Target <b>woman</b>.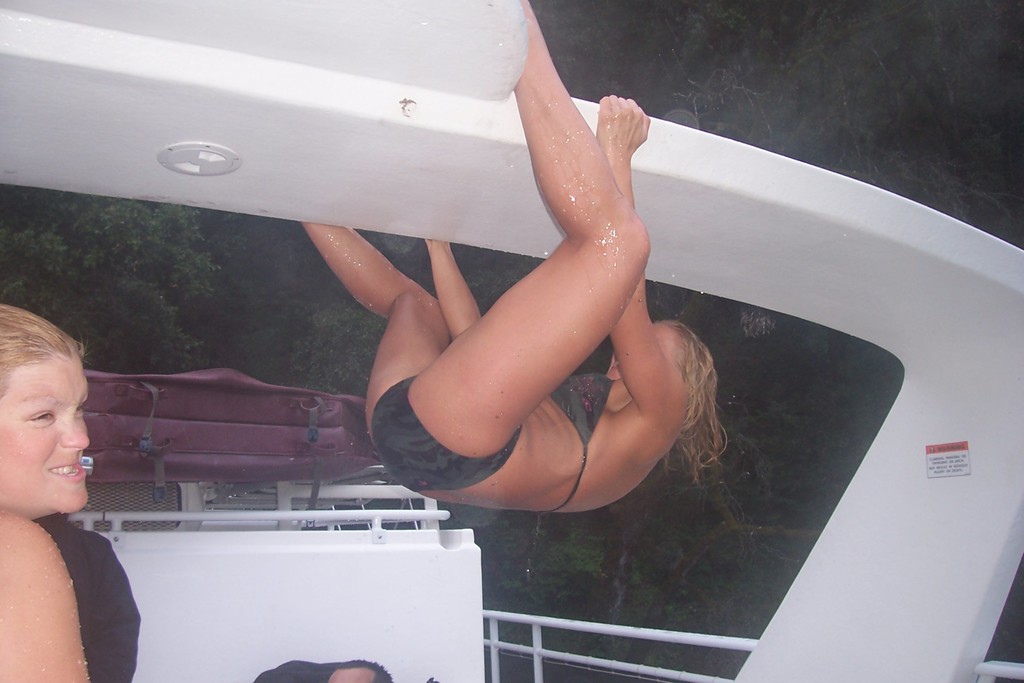
Target region: {"left": 0, "top": 302, "right": 438, "bottom": 682}.
